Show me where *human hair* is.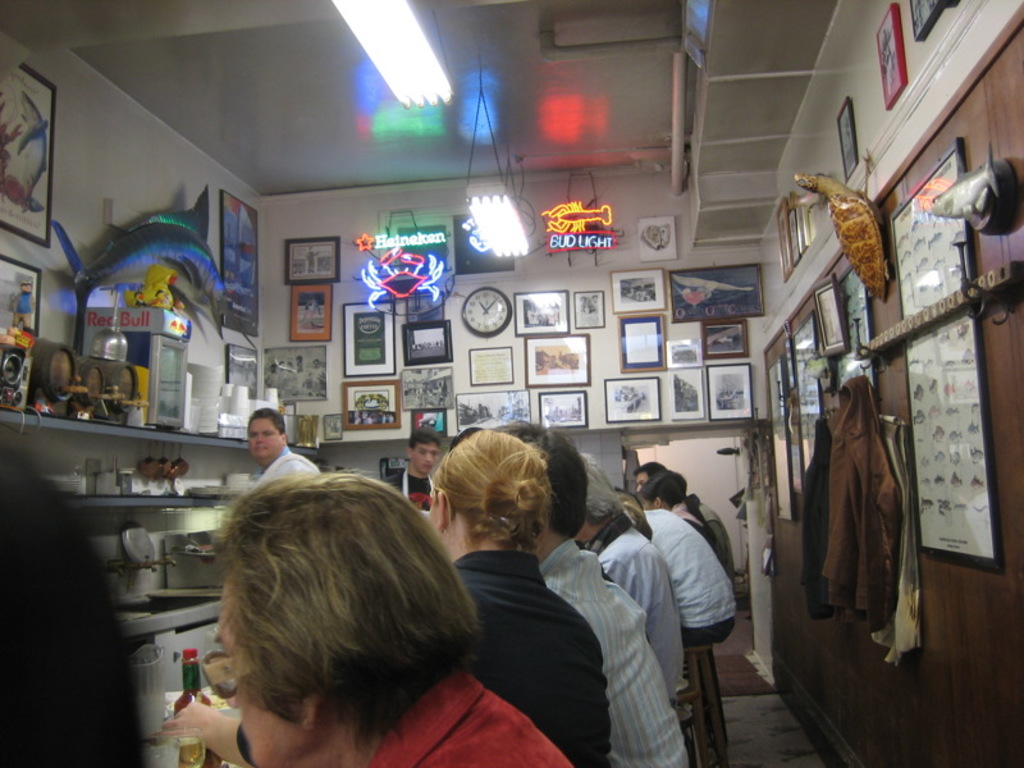
*human hair* is at box=[246, 406, 288, 434].
